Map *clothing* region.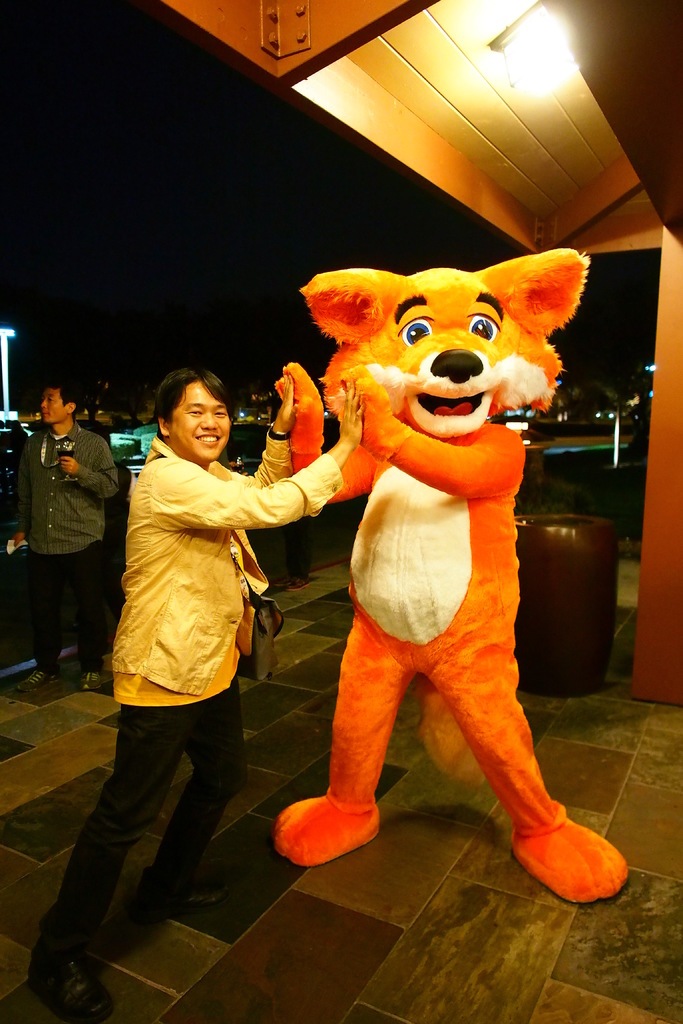
Mapped to BBox(28, 419, 343, 986).
